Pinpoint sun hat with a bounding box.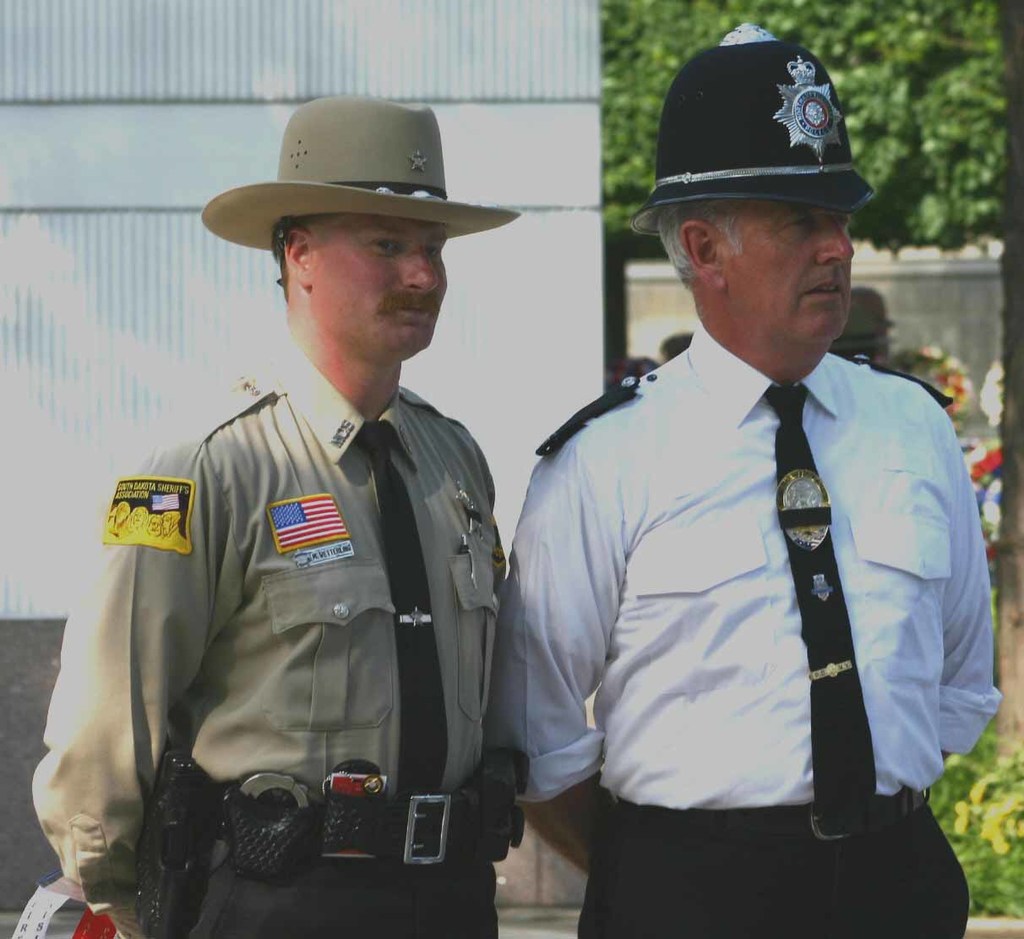
detection(200, 87, 518, 257).
